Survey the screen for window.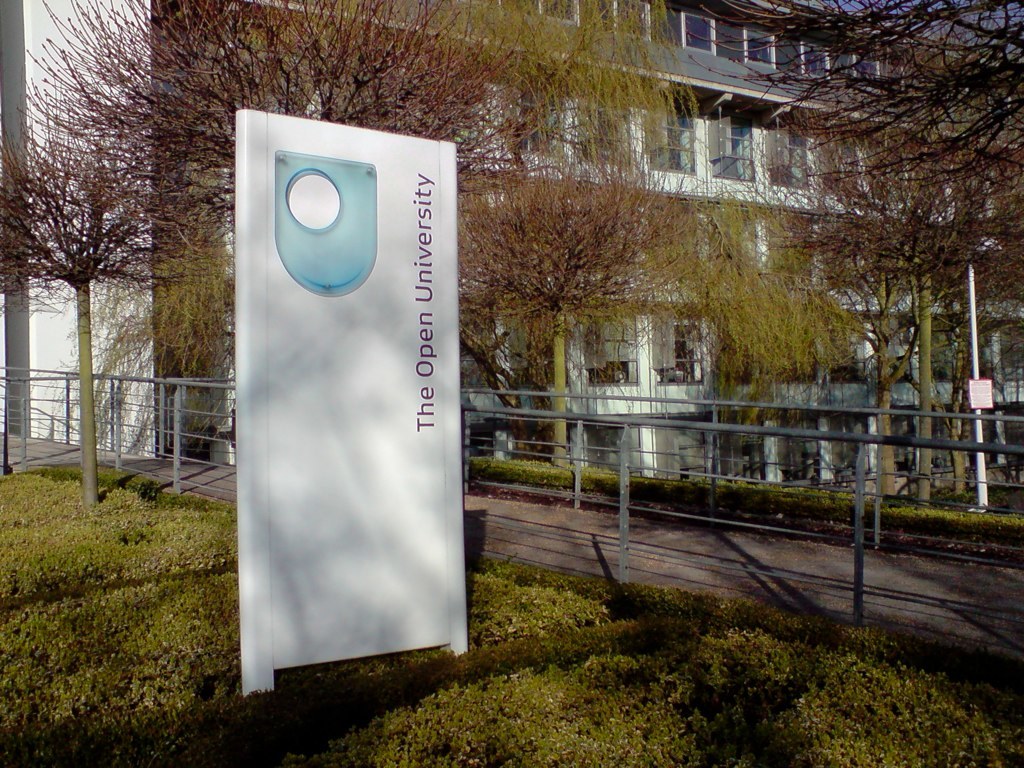
Survey found: 764:326:807:374.
